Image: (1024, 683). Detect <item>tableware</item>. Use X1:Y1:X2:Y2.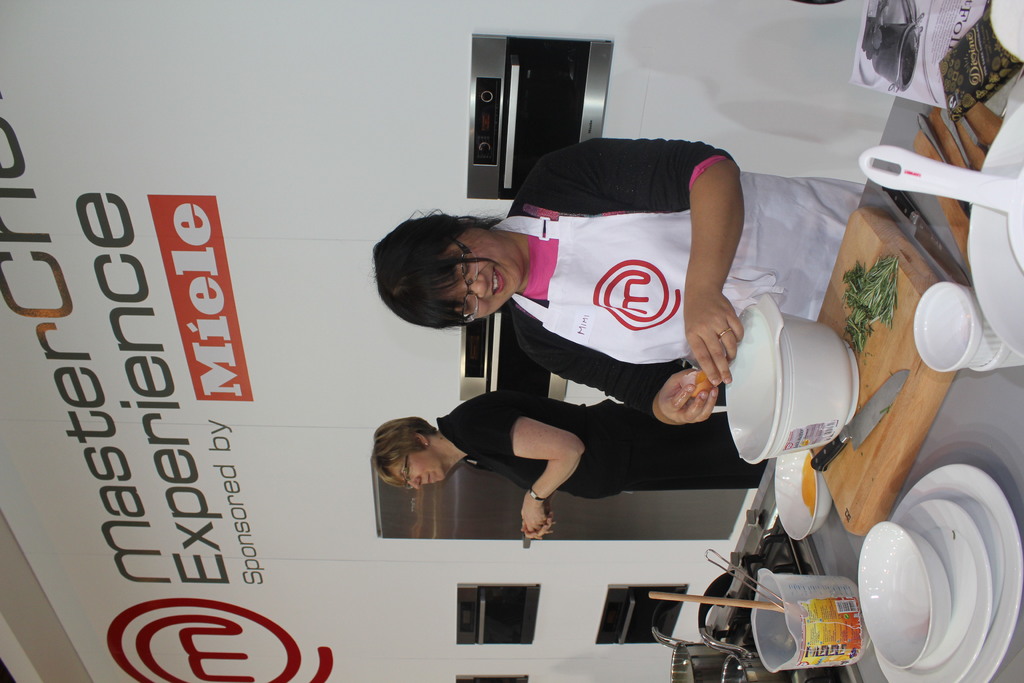
968:107:1023:358.
